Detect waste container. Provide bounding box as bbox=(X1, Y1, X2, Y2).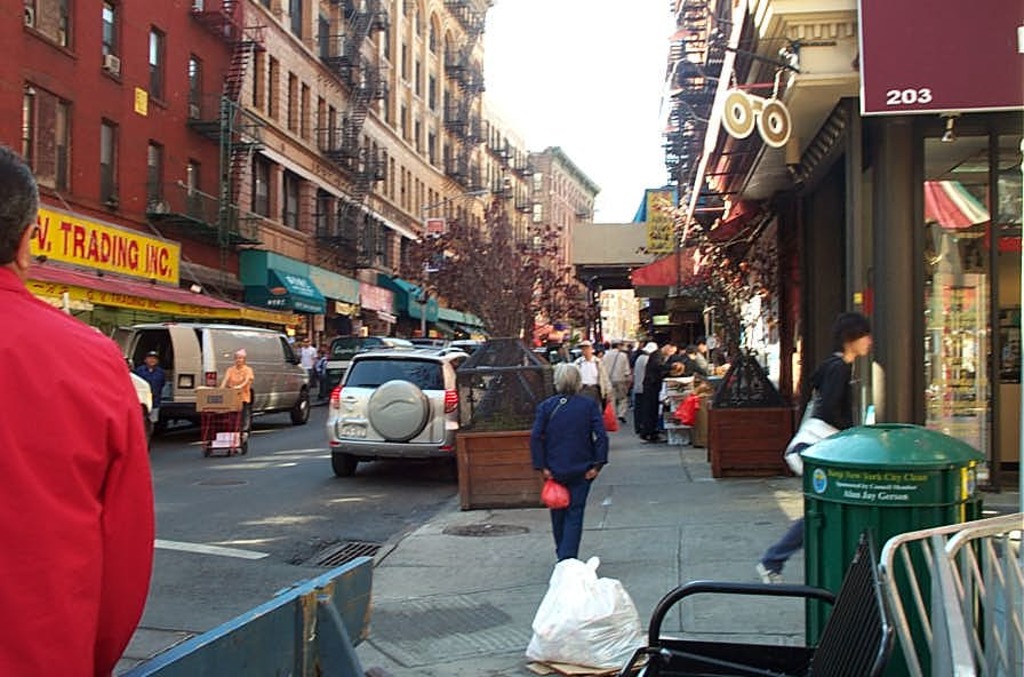
bbox=(769, 420, 981, 637).
